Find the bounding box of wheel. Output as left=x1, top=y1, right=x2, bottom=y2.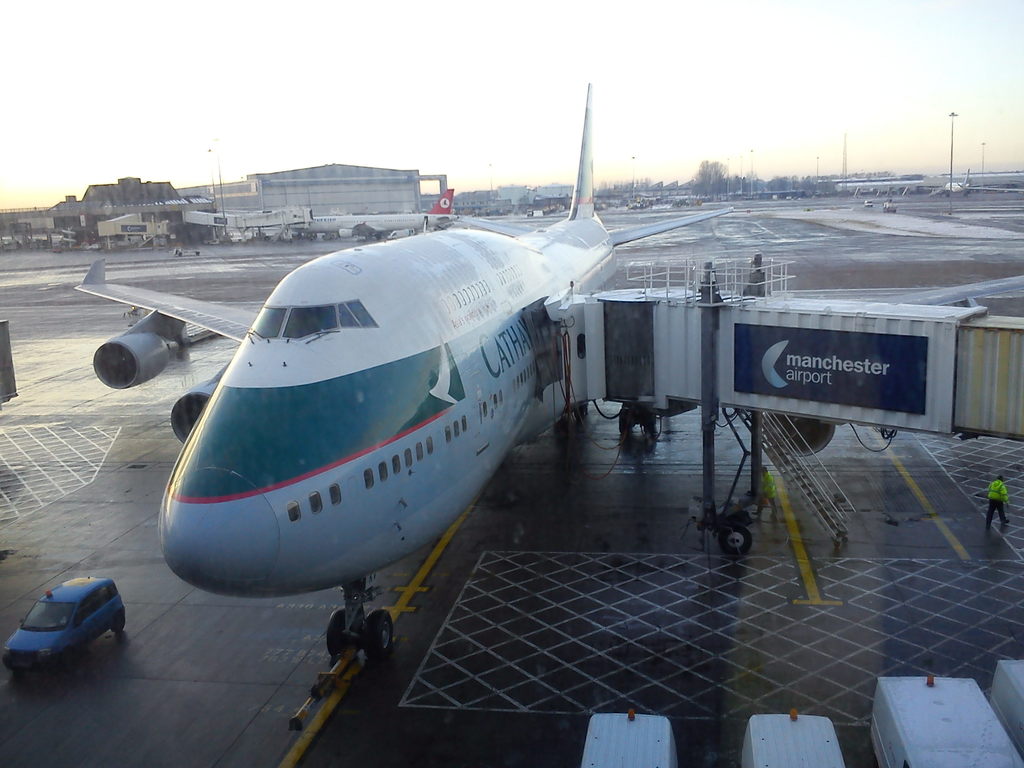
left=618, top=408, right=631, bottom=436.
